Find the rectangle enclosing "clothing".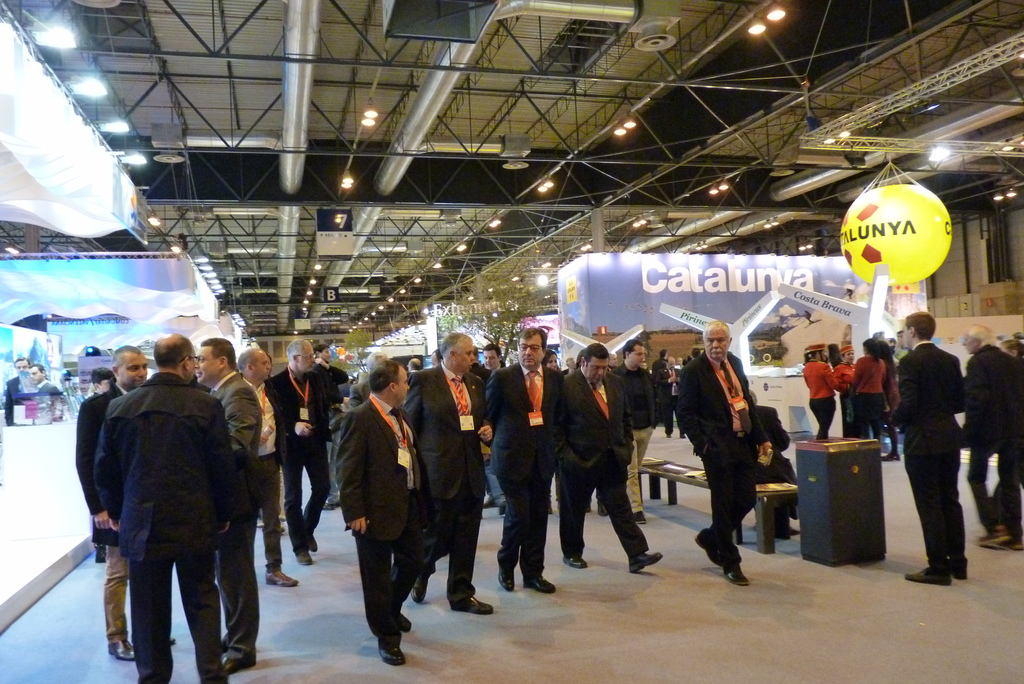
x1=333 y1=397 x2=423 y2=641.
